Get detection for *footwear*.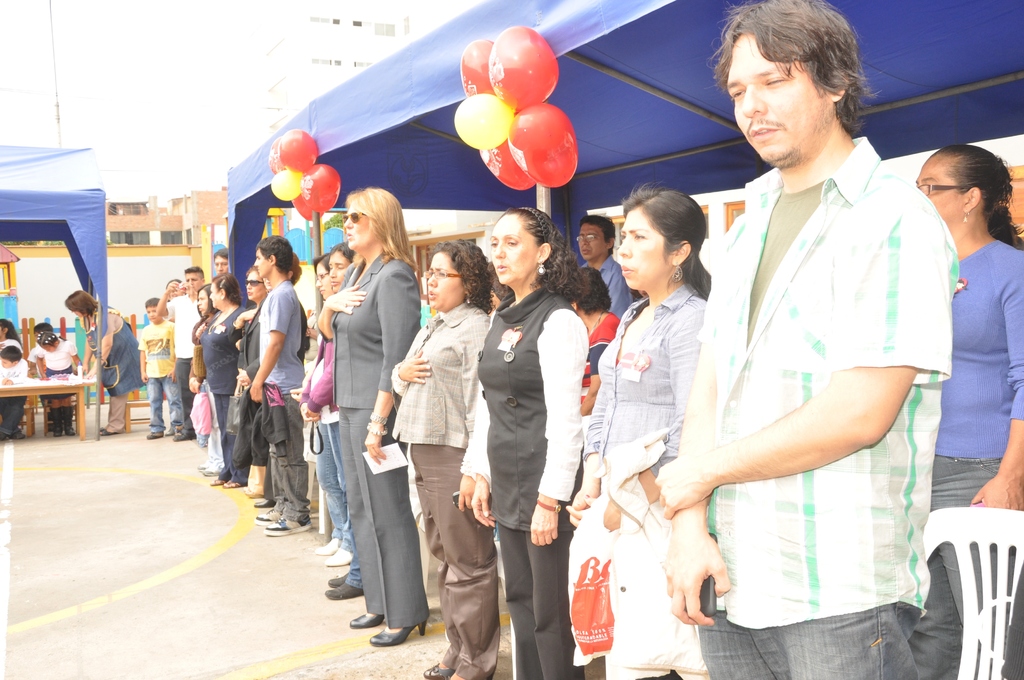
Detection: region(349, 612, 388, 629).
